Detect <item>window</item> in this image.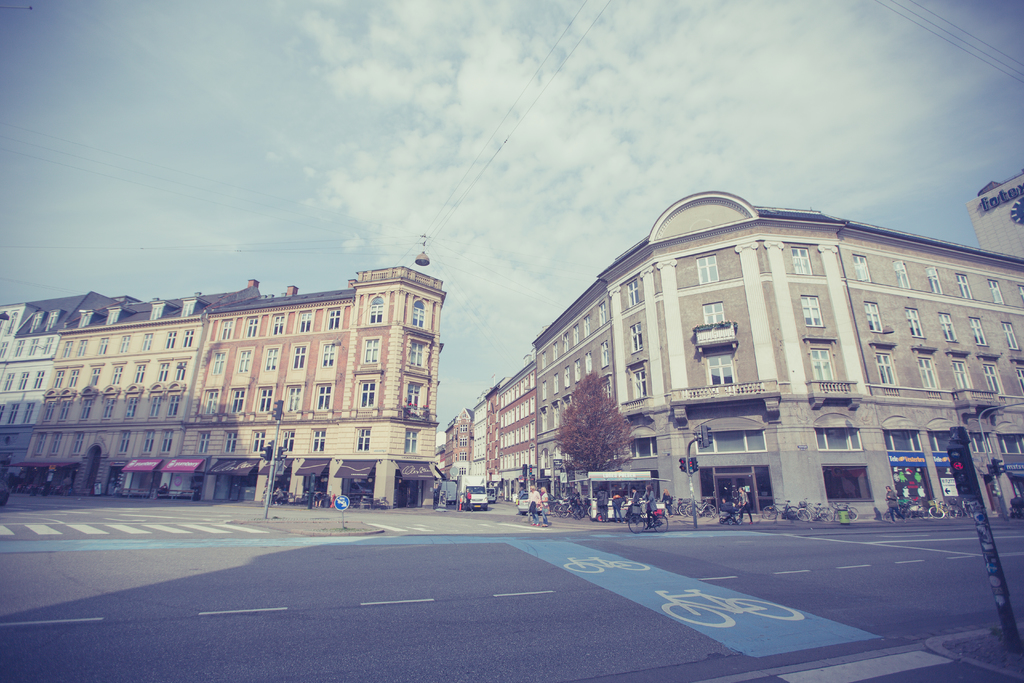
Detection: x1=925, y1=267, x2=945, y2=294.
